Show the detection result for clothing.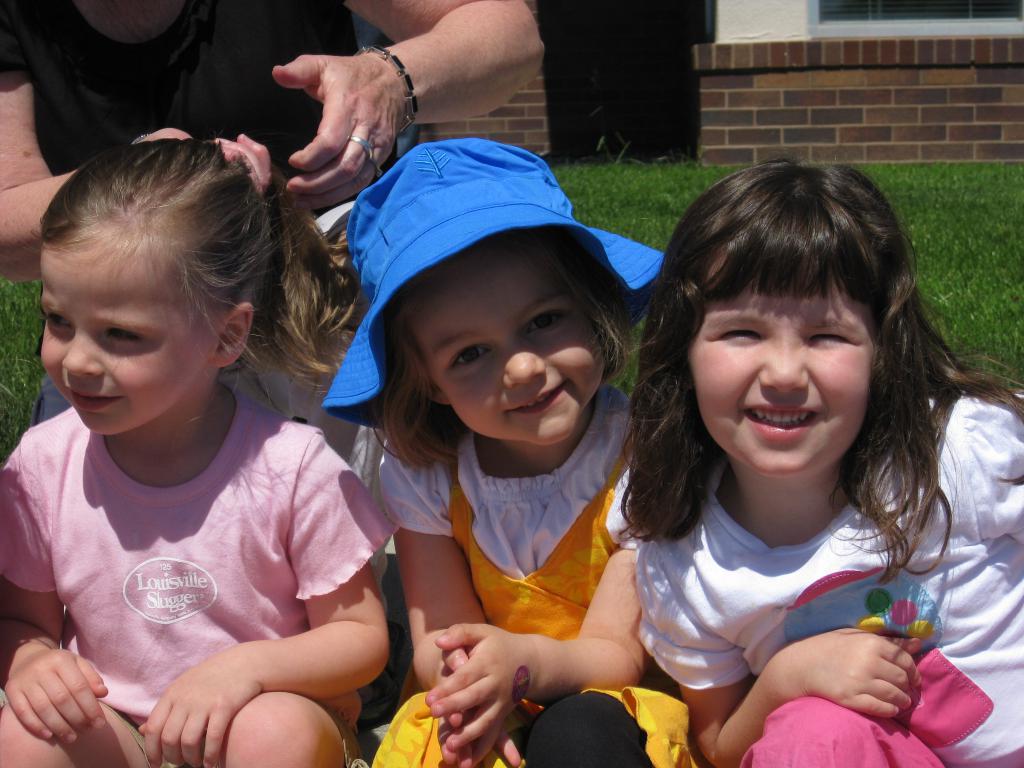
[x1=24, y1=343, x2=383, y2=749].
